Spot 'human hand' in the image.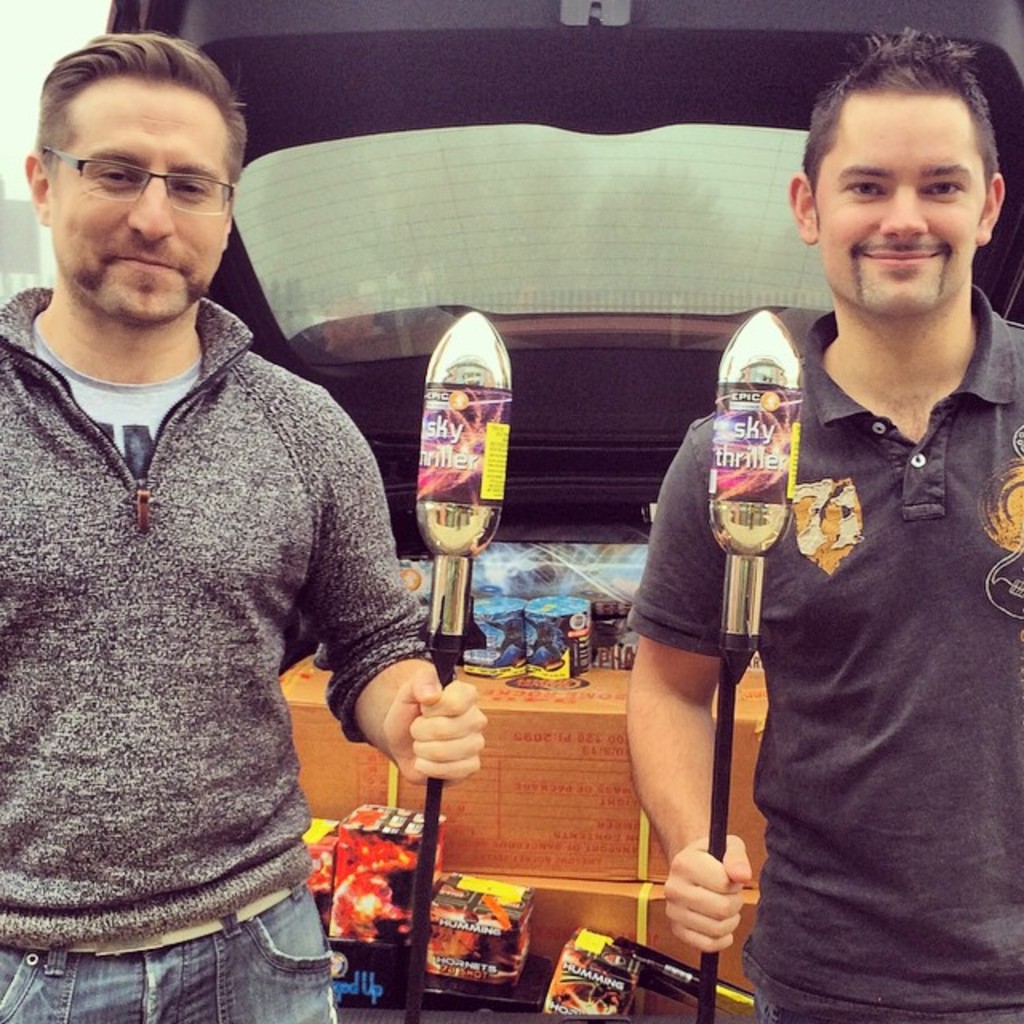
'human hand' found at bbox=[675, 850, 770, 971].
